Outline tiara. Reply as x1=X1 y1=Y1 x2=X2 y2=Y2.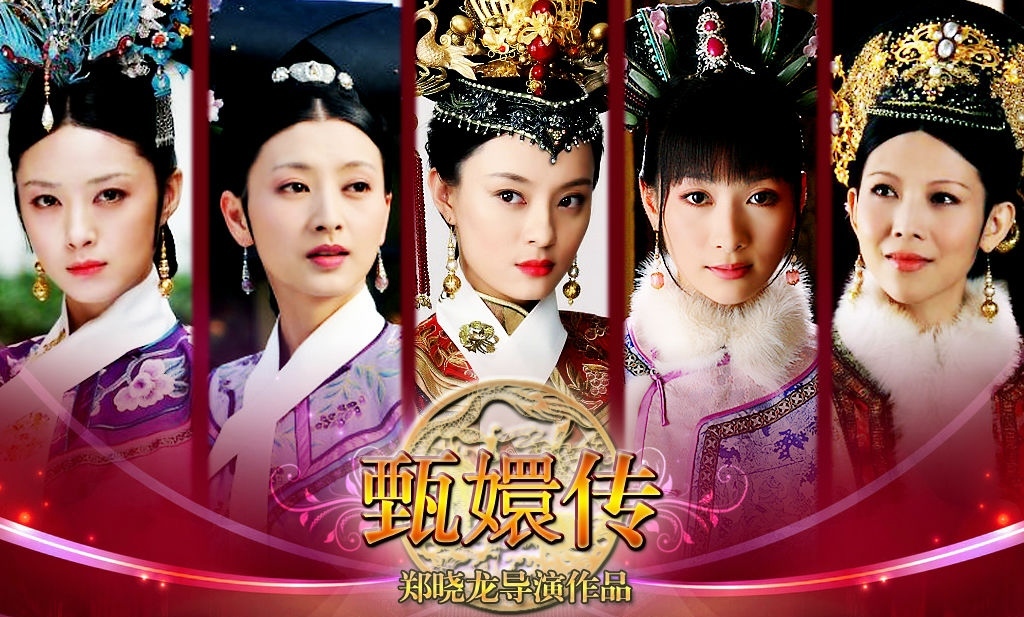
x1=831 y1=15 x2=1023 y2=182.
